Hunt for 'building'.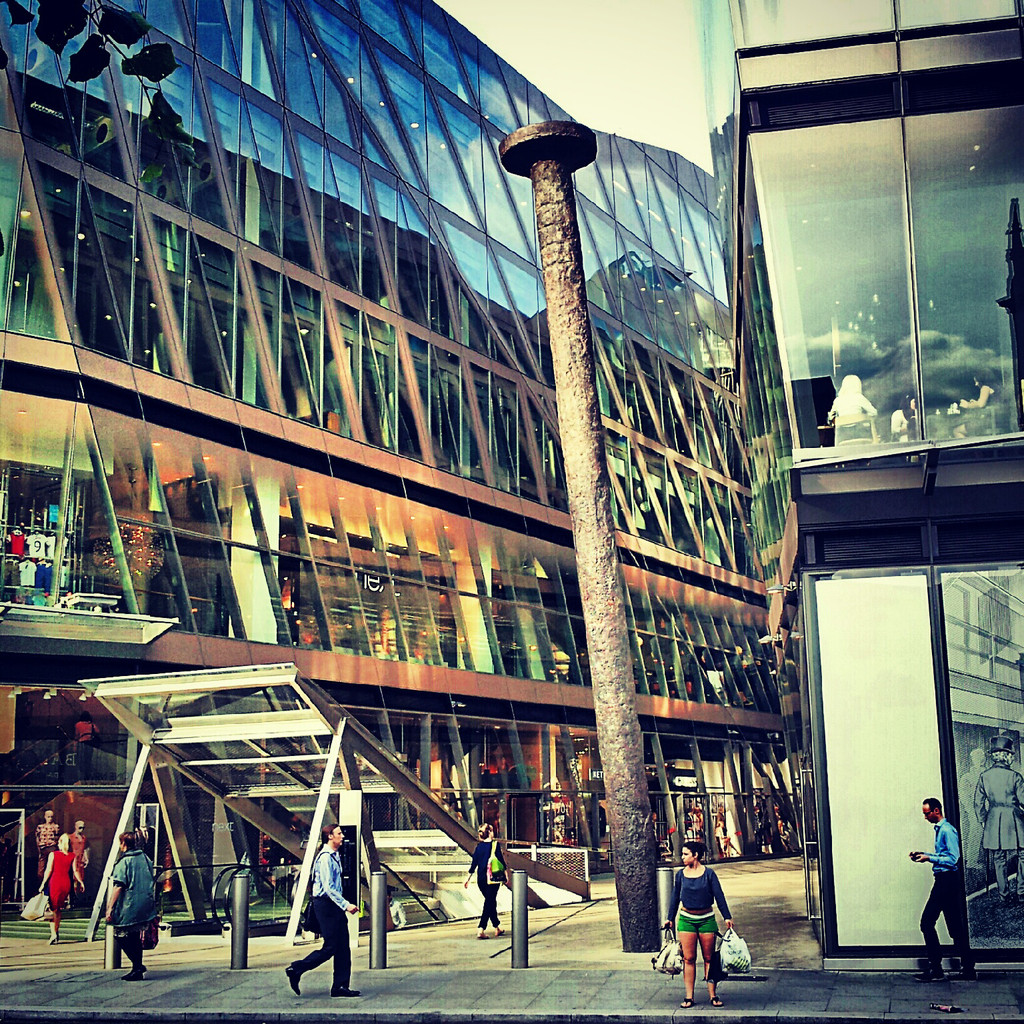
Hunted down at 697, 0, 1023, 967.
